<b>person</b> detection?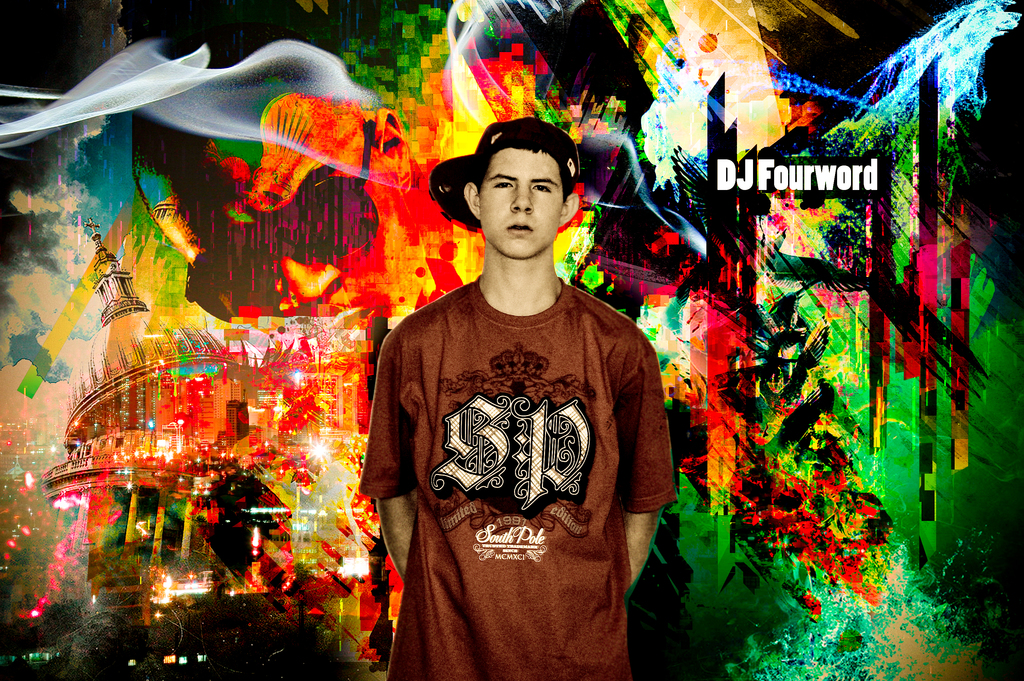
rect(351, 98, 671, 670)
